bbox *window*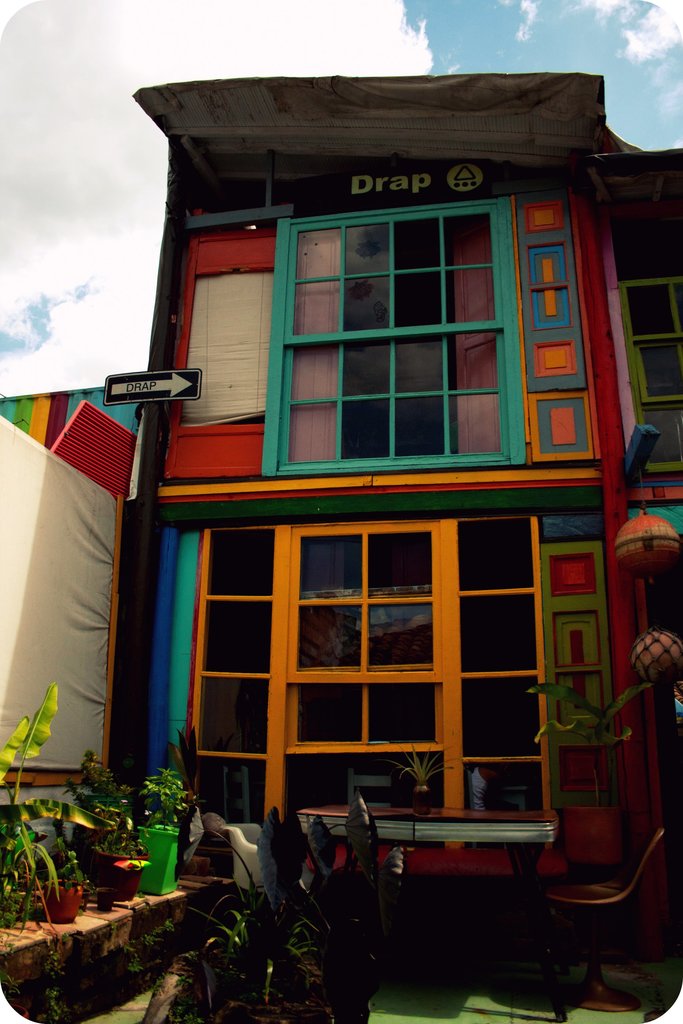
Rect(630, 269, 682, 472)
